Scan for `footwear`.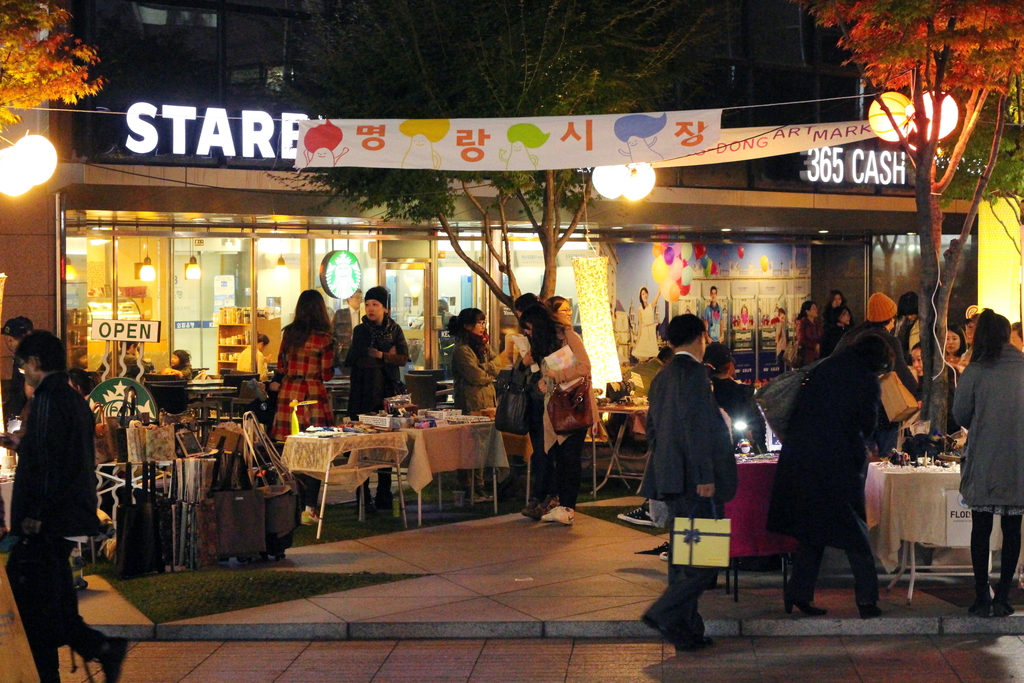
Scan result: x1=660, y1=550, x2=669, y2=560.
